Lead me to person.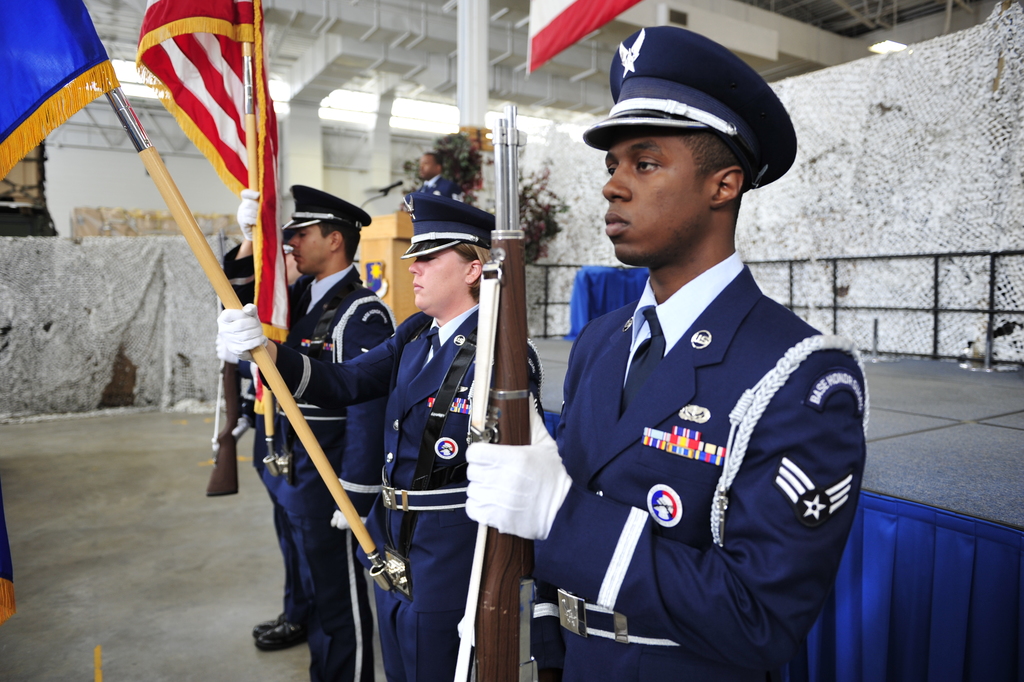
Lead to box(409, 156, 463, 203).
